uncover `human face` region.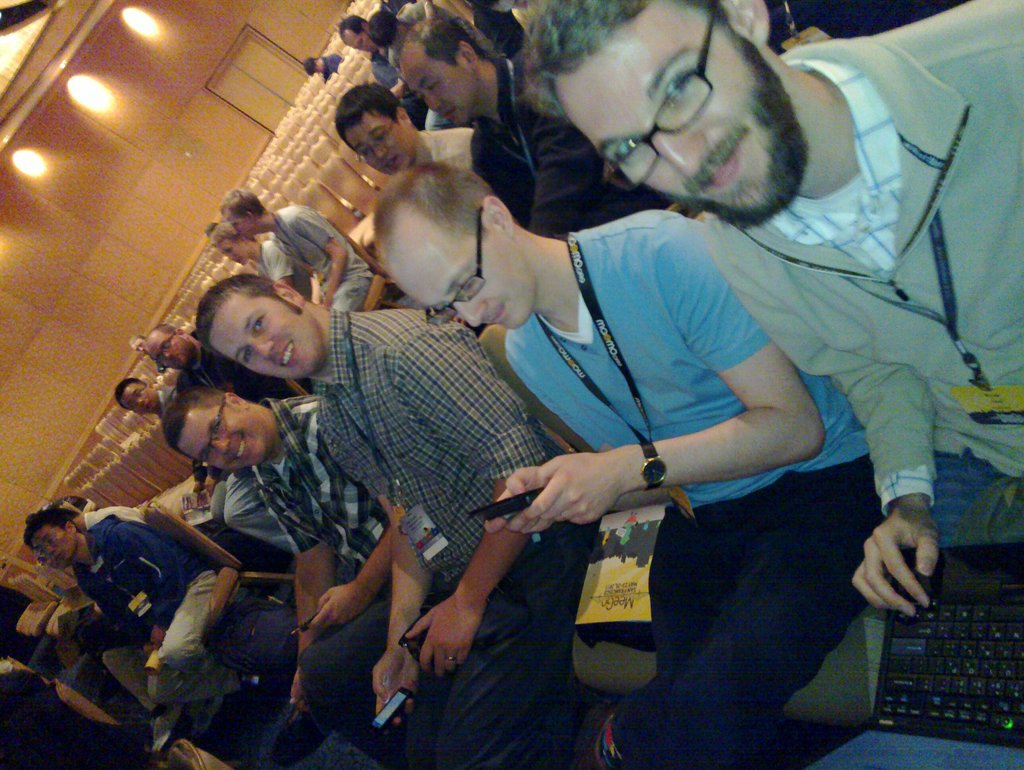
Uncovered: (x1=124, y1=388, x2=159, y2=415).
